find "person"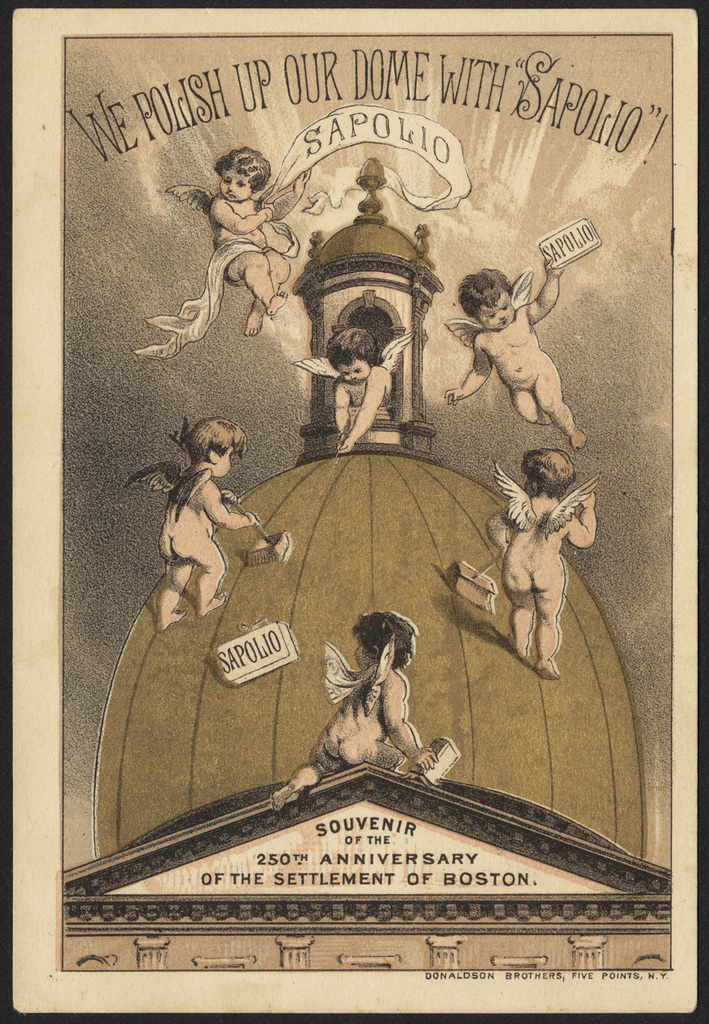
(left=494, top=431, right=596, bottom=684)
